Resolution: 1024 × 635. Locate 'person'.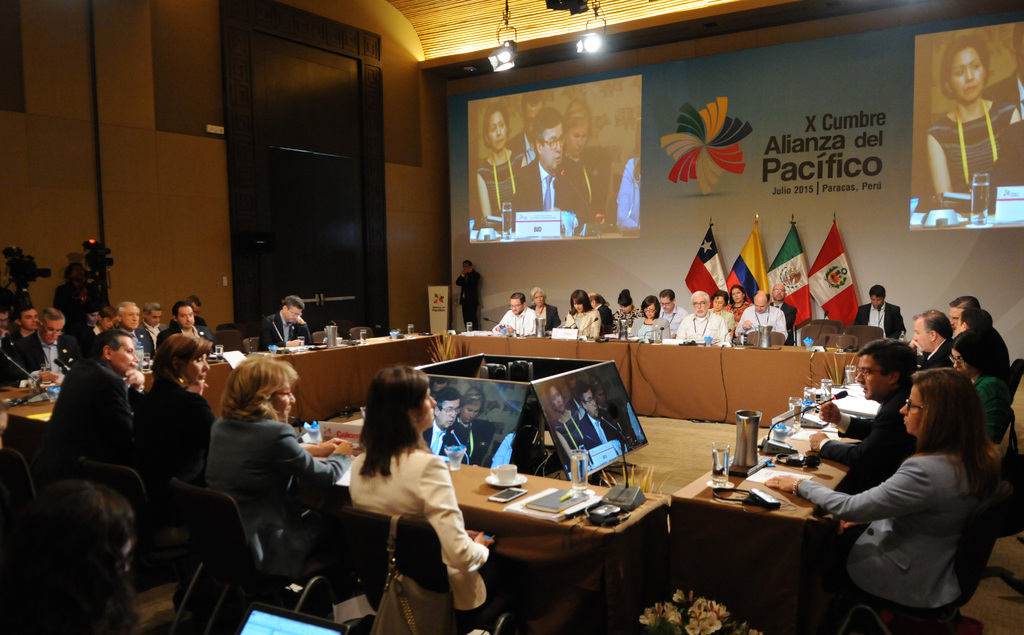
box=[513, 109, 608, 219].
